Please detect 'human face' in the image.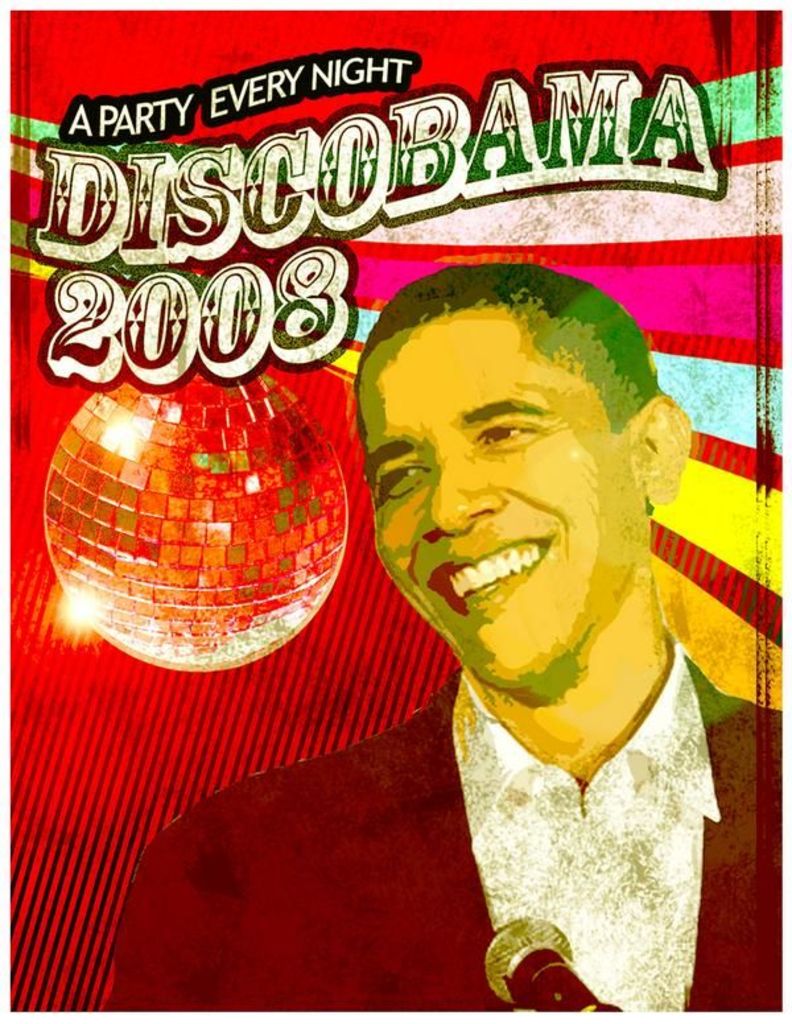
x1=358 y1=336 x2=644 y2=686.
